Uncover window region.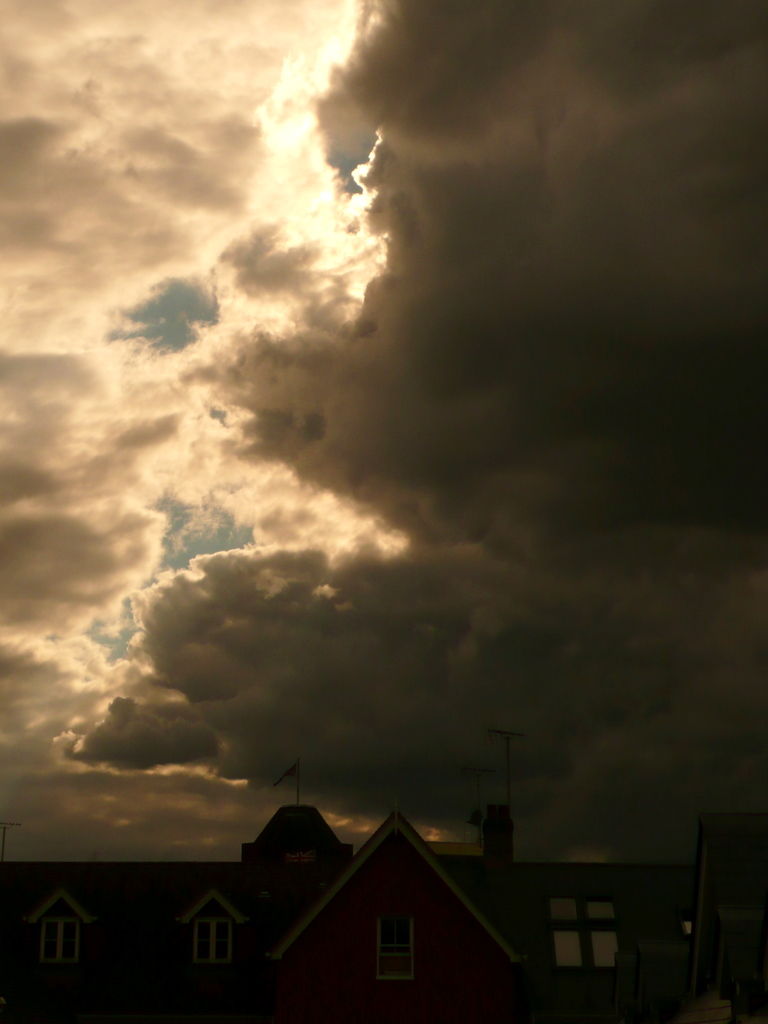
Uncovered: {"left": 191, "top": 917, "right": 233, "bottom": 964}.
